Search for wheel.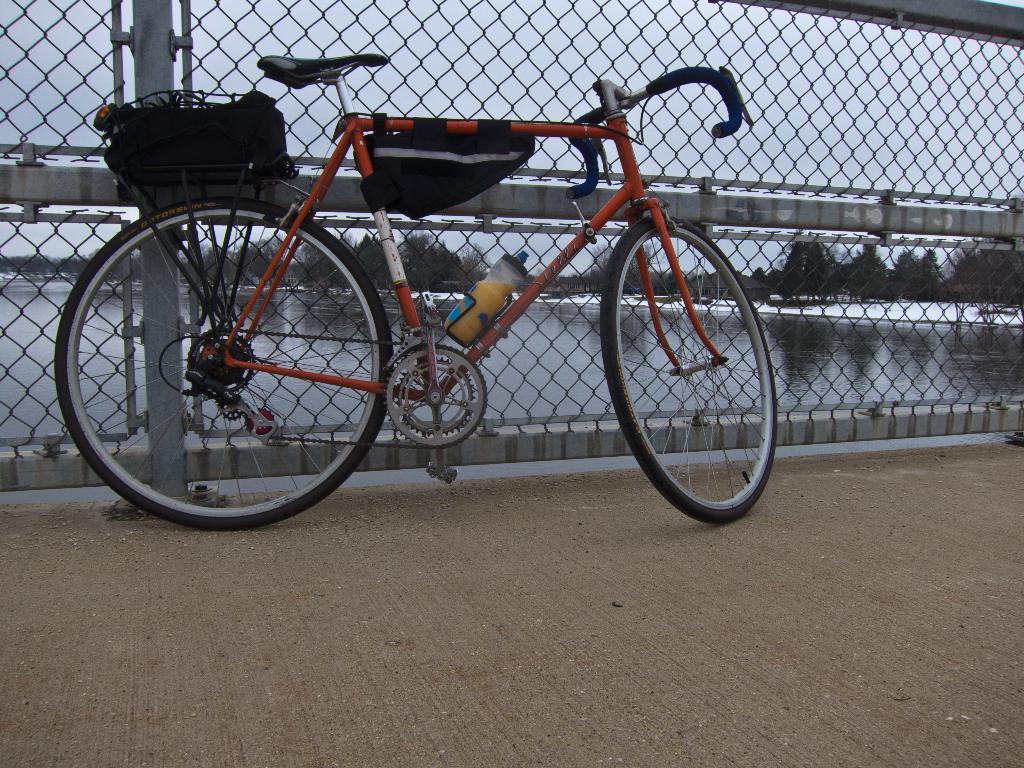
Found at region(387, 342, 488, 447).
